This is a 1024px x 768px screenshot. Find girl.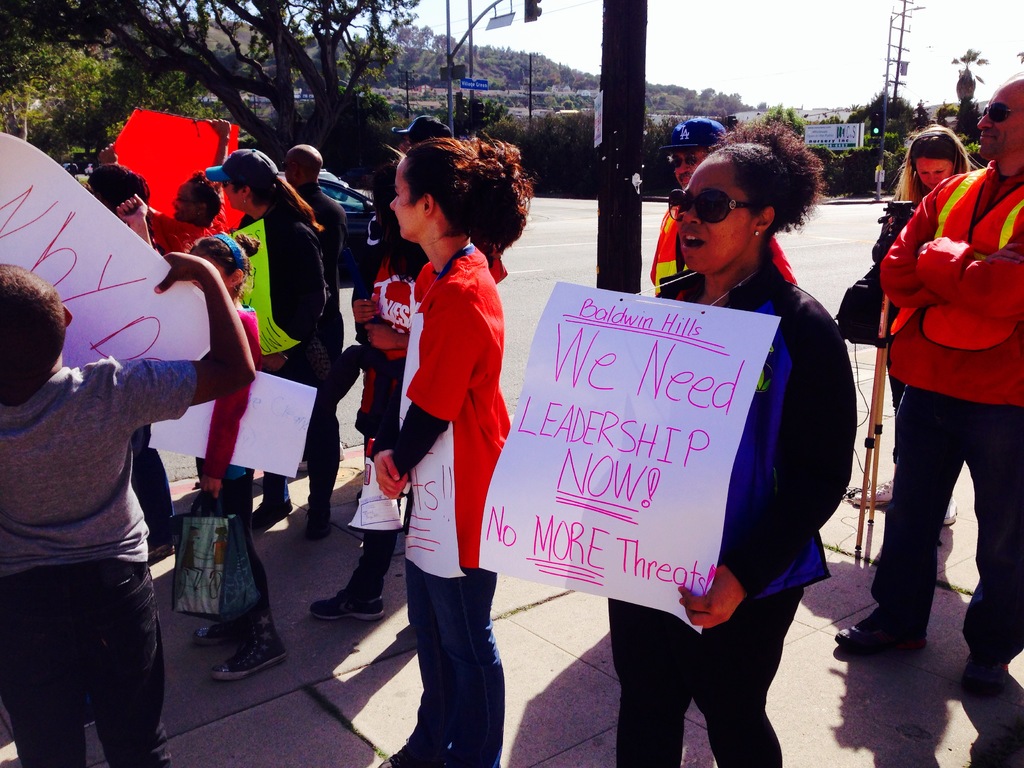
Bounding box: rect(363, 127, 539, 767).
